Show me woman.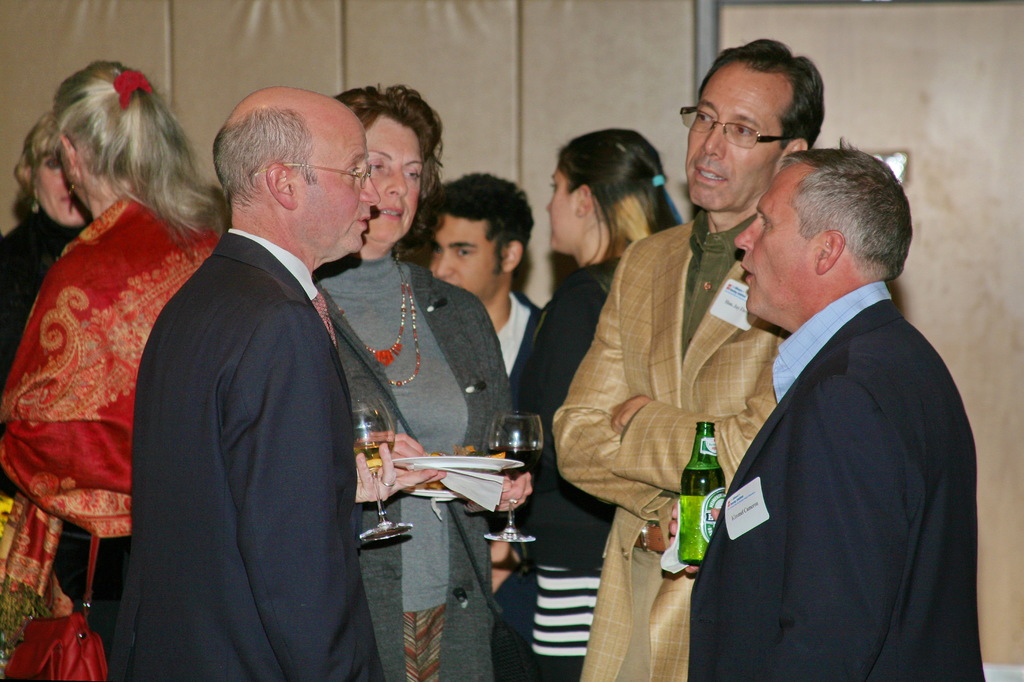
woman is here: bbox=[0, 65, 246, 629].
